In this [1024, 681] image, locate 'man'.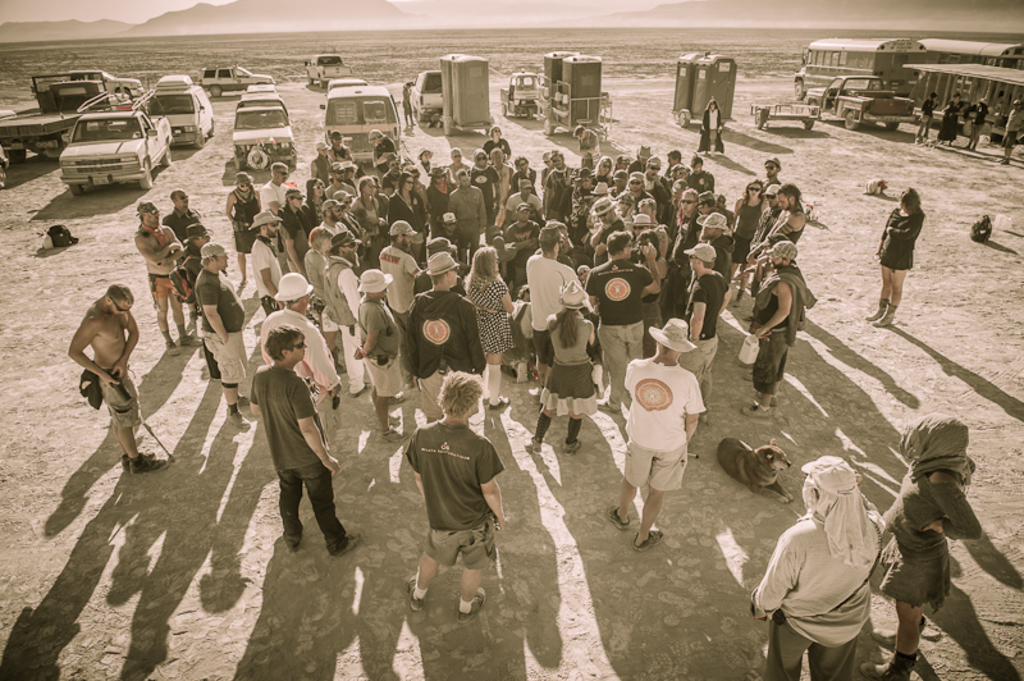
Bounding box: left=664, top=241, right=731, bottom=397.
